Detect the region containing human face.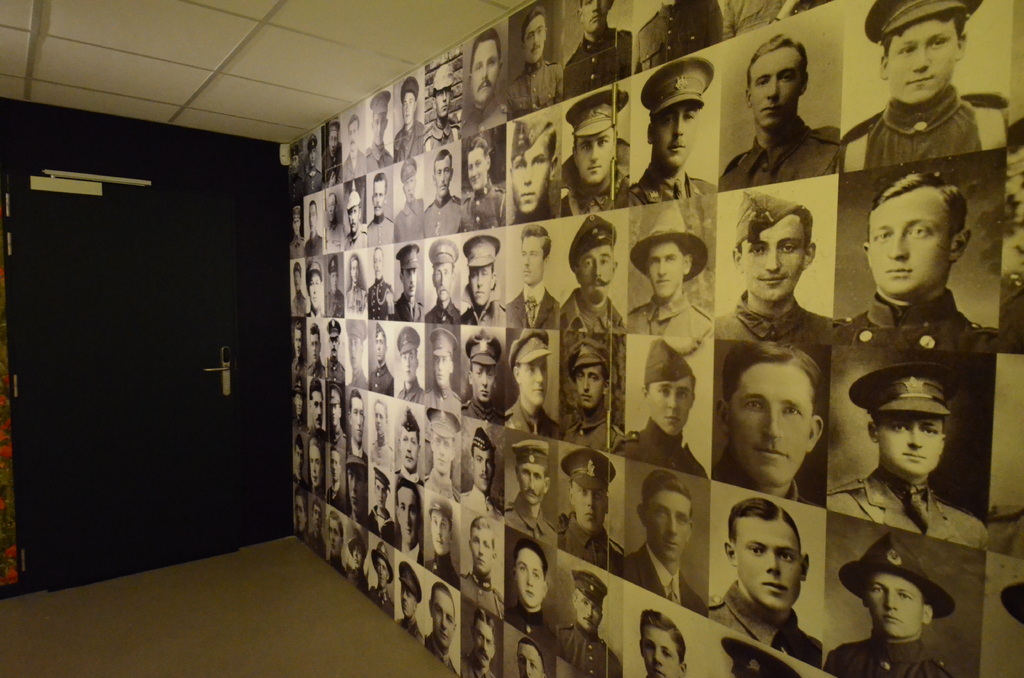
bbox=(374, 336, 384, 362).
